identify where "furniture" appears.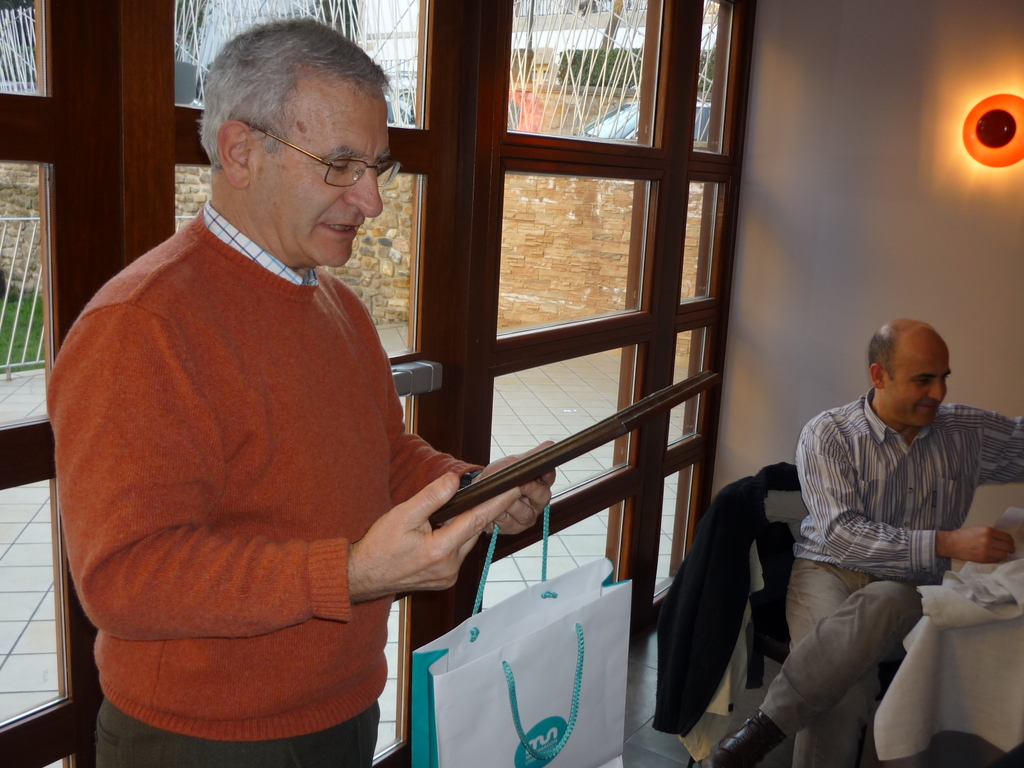
Appears at 686,466,903,767.
